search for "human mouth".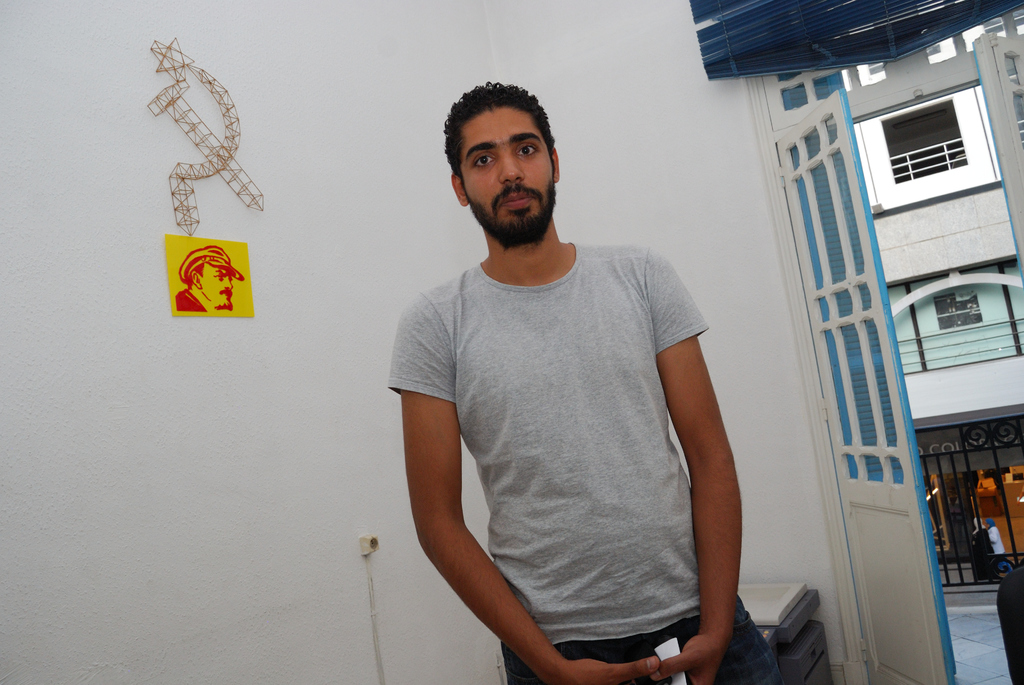
Found at detection(497, 191, 537, 215).
